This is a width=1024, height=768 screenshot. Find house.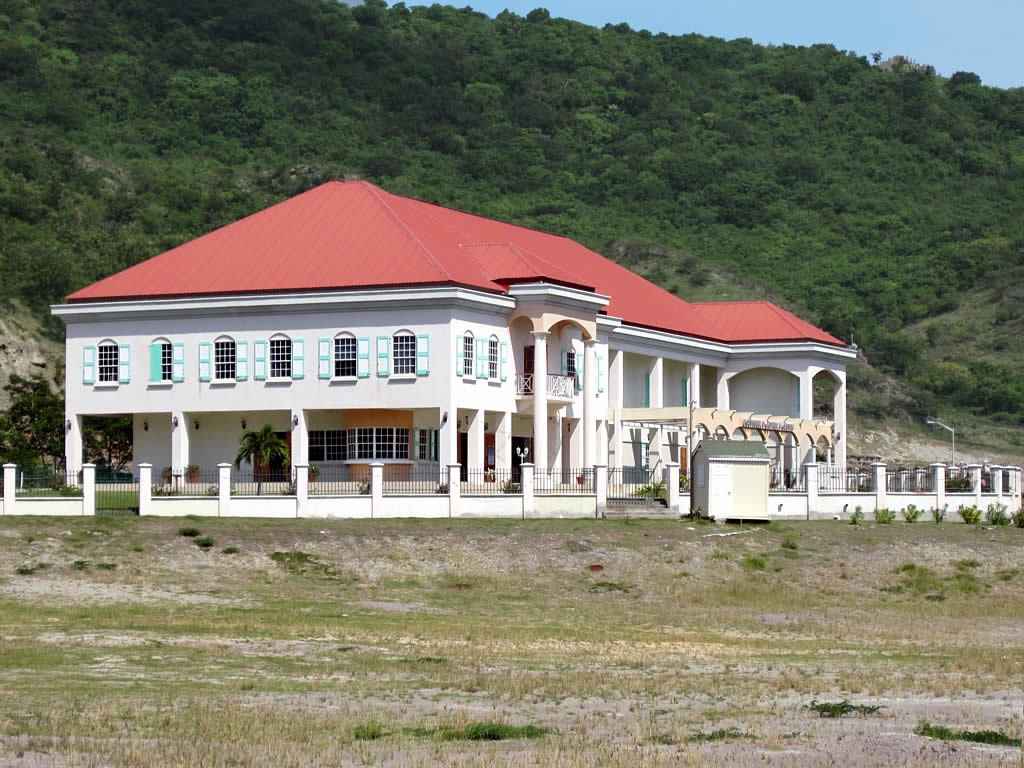
Bounding box: [58,169,821,525].
